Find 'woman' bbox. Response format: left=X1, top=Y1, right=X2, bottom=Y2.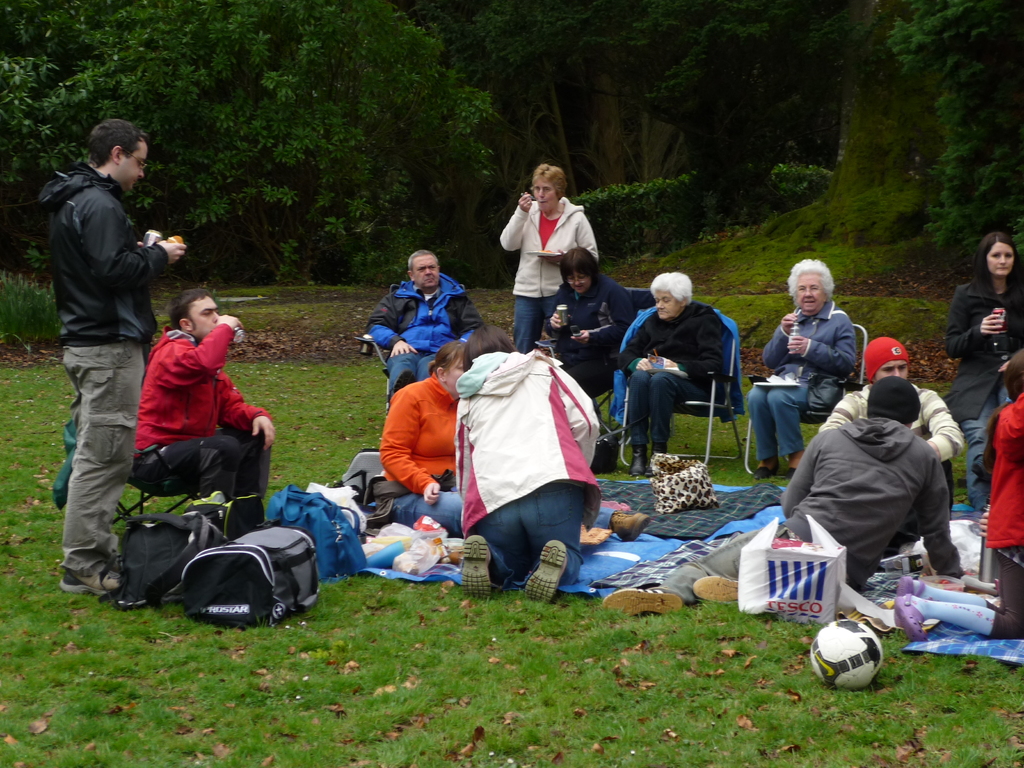
left=946, top=228, right=1023, bottom=500.
